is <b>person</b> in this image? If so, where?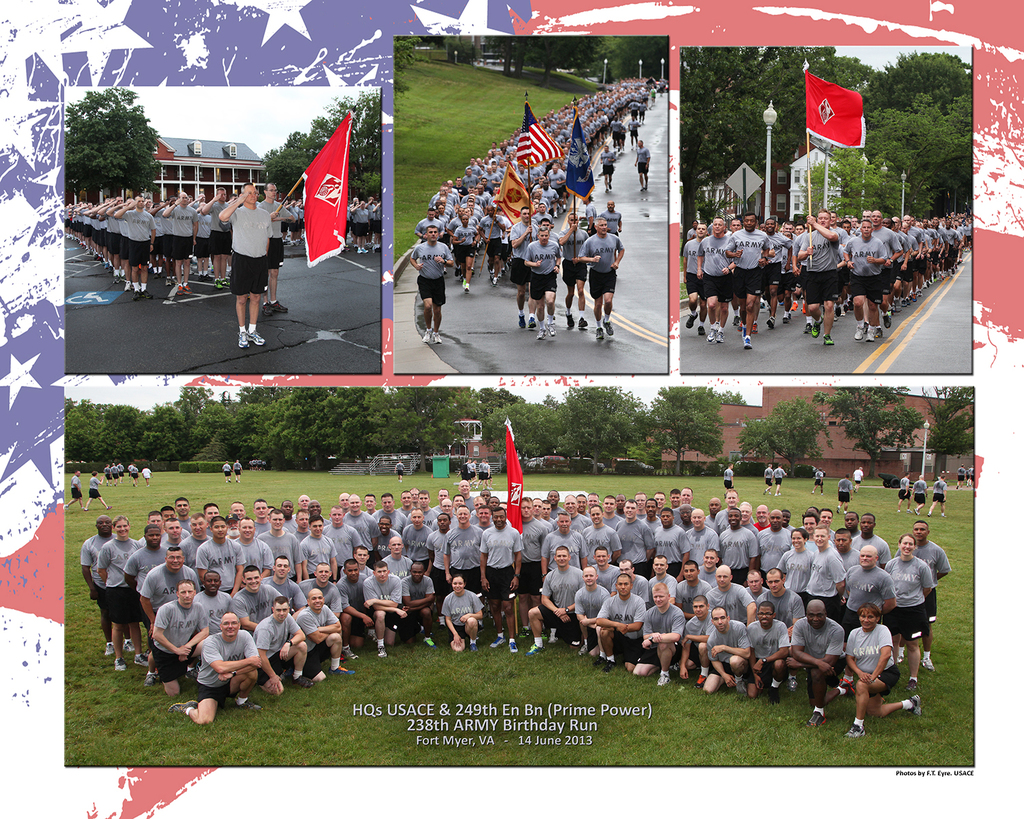
Yes, at x1=245 y1=455 x2=268 y2=476.
